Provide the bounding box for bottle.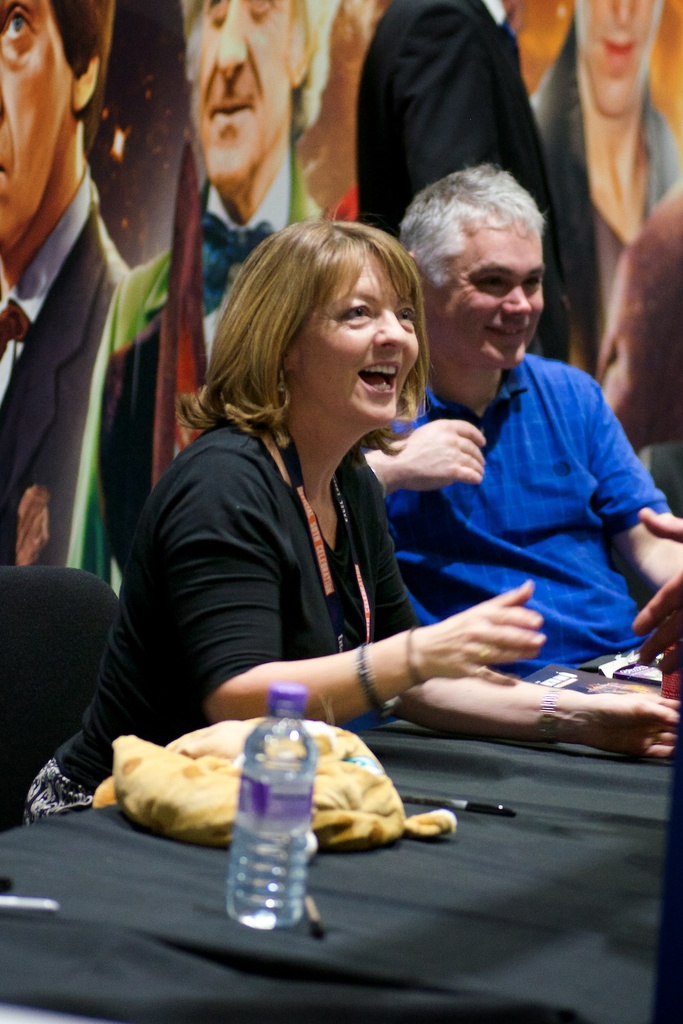
222 678 324 930.
